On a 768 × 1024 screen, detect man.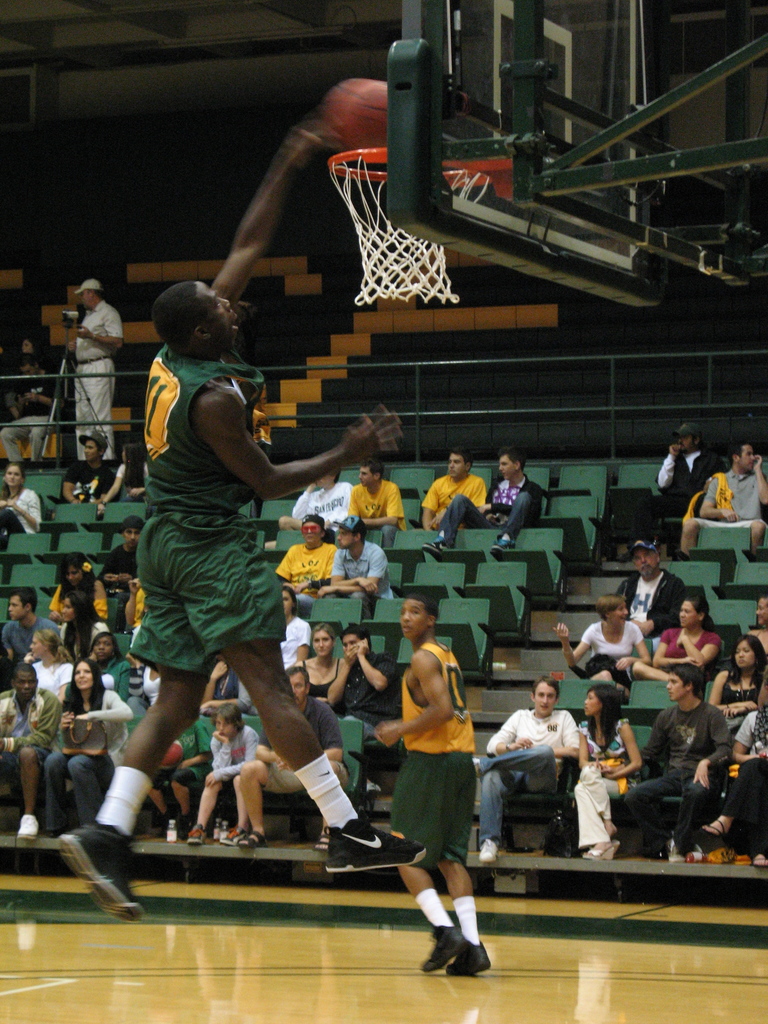
BBox(57, 428, 125, 503).
